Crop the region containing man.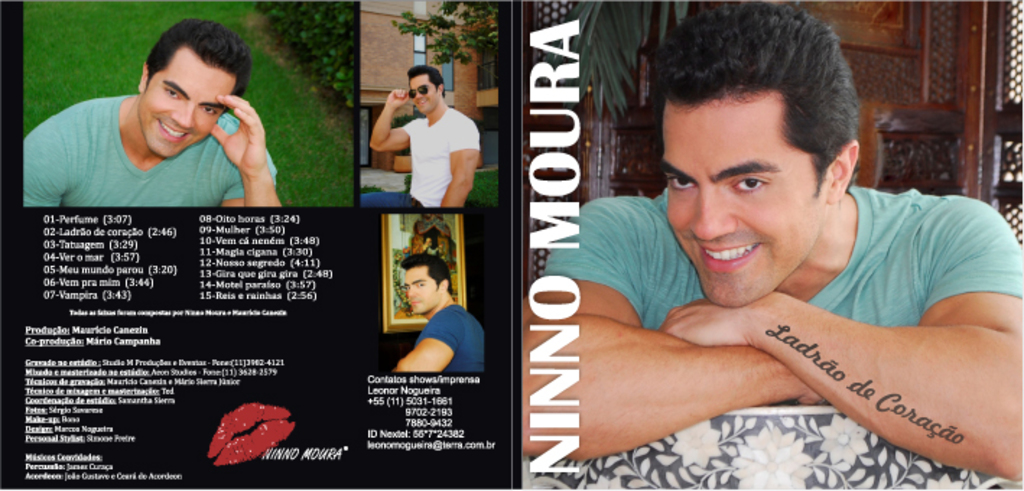
Crop region: bbox=(23, 19, 283, 205).
